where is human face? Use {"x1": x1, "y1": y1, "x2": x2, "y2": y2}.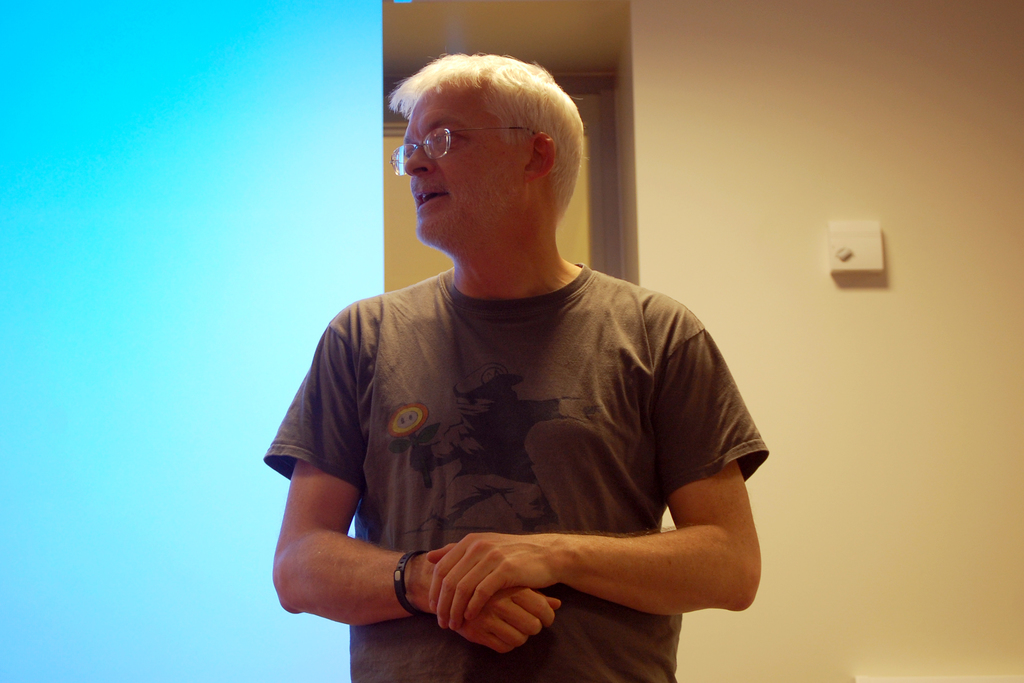
{"x1": 404, "y1": 80, "x2": 523, "y2": 241}.
